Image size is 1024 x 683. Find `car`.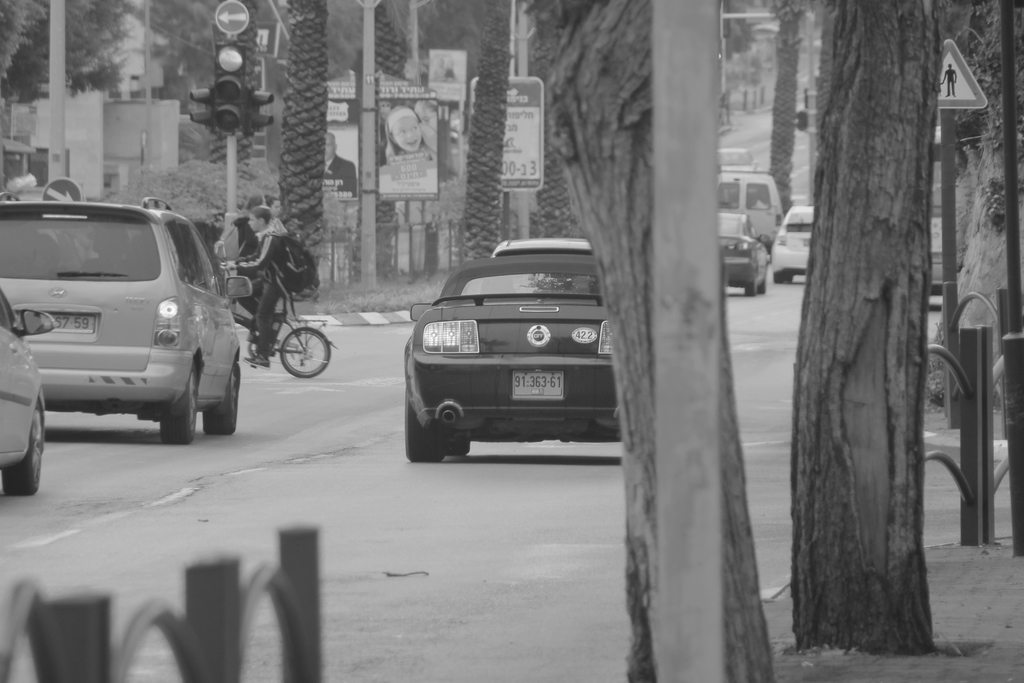
[0, 287, 52, 498].
